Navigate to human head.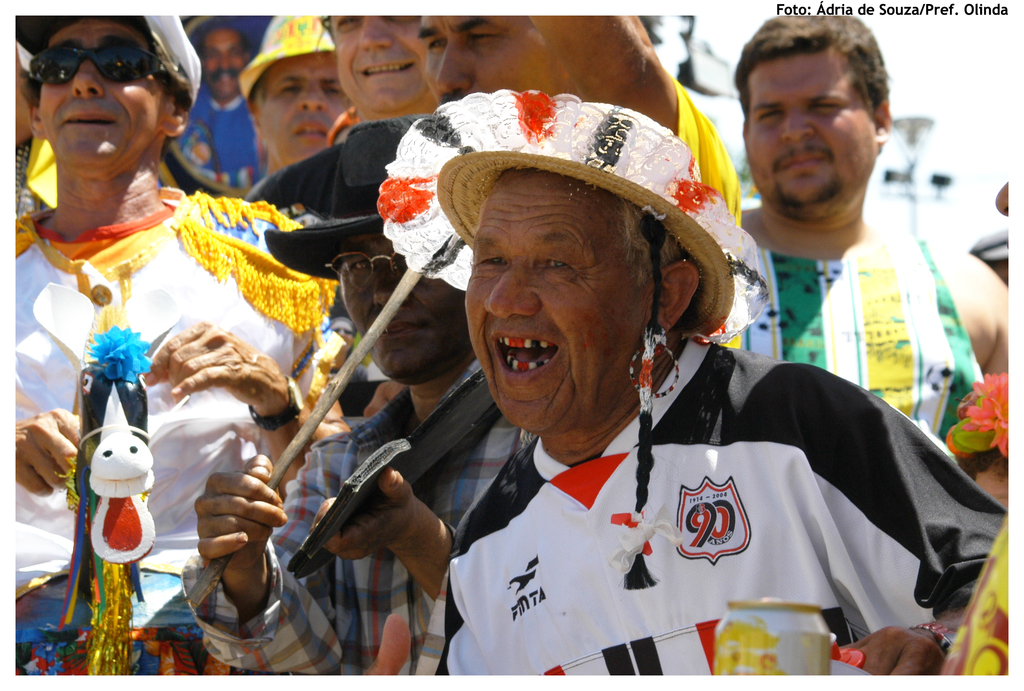
Navigation target: {"x1": 734, "y1": 17, "x2": 895, "y2": 218}.
